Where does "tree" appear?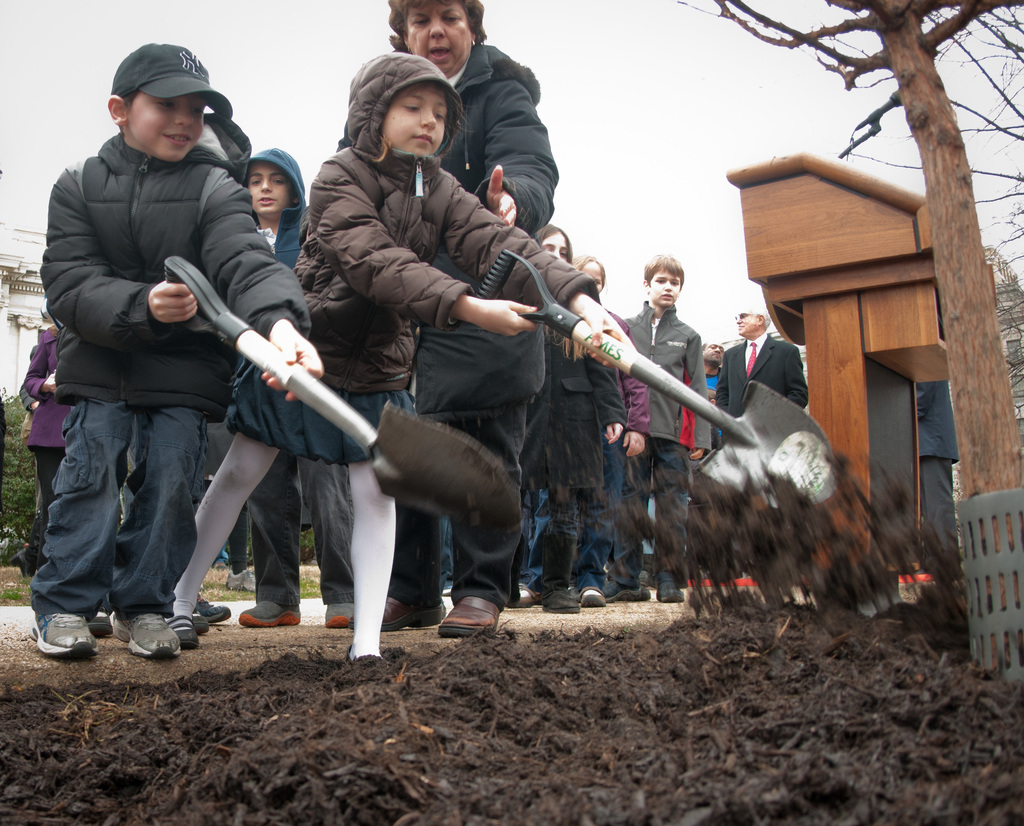
Appears at rect(678, 0, 1023, 668).
